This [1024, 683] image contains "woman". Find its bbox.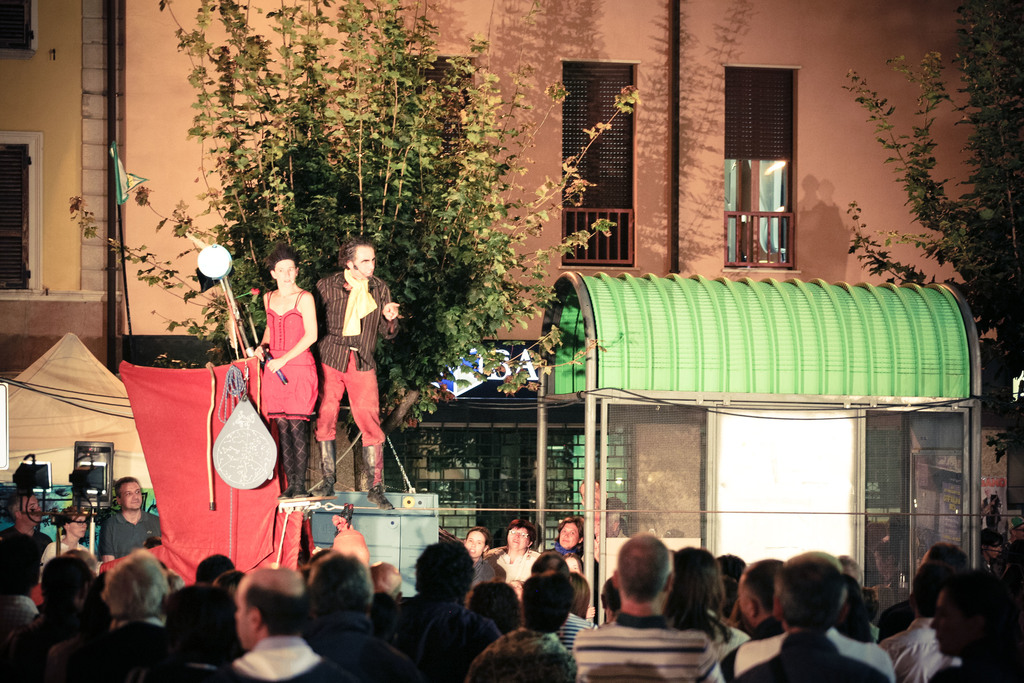
x1=465 y1=523 x2=491 y2=566.
